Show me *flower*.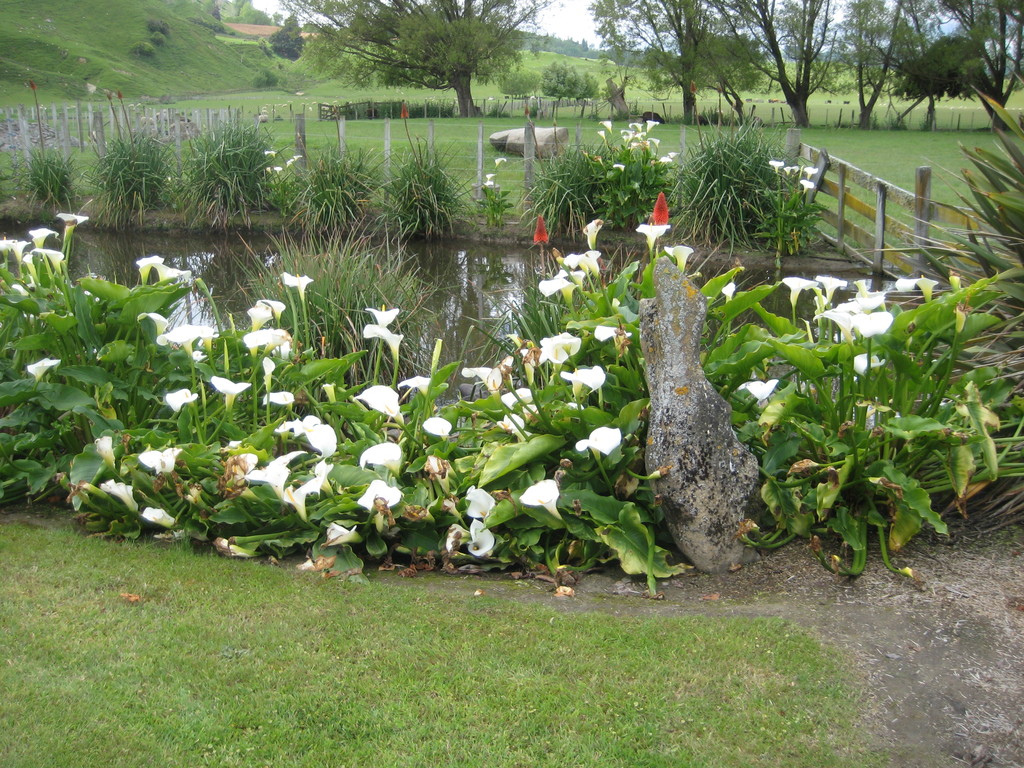
*flower* is here: {"left": 568, "top": 268, "right": 586, "bottom": 292}.
